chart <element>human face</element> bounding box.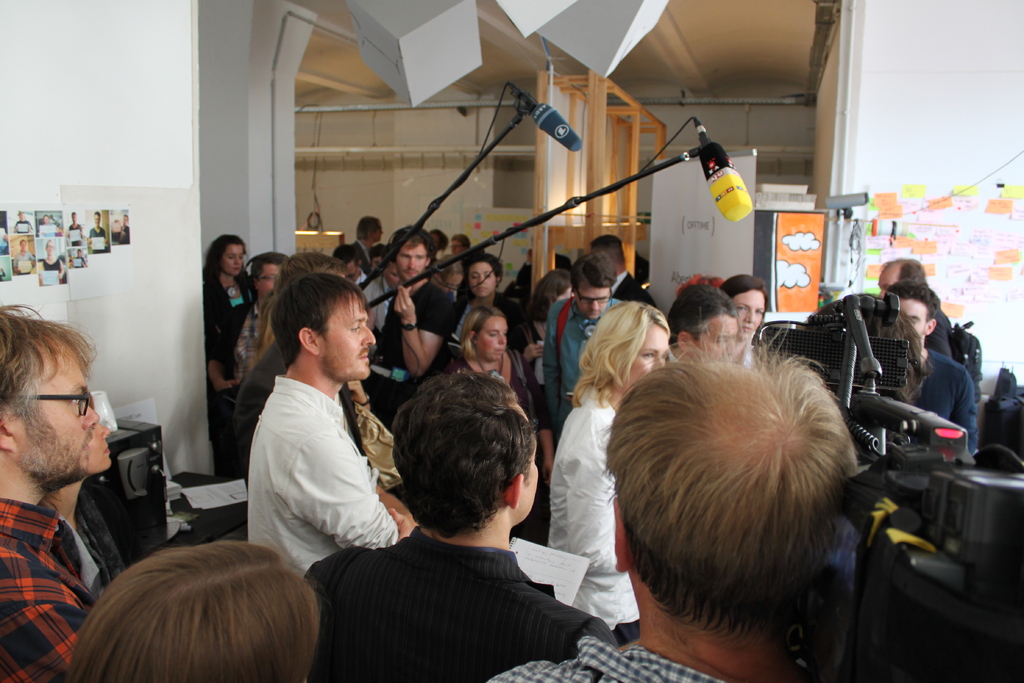
Charted: crop(732, 288, 770, 341).
